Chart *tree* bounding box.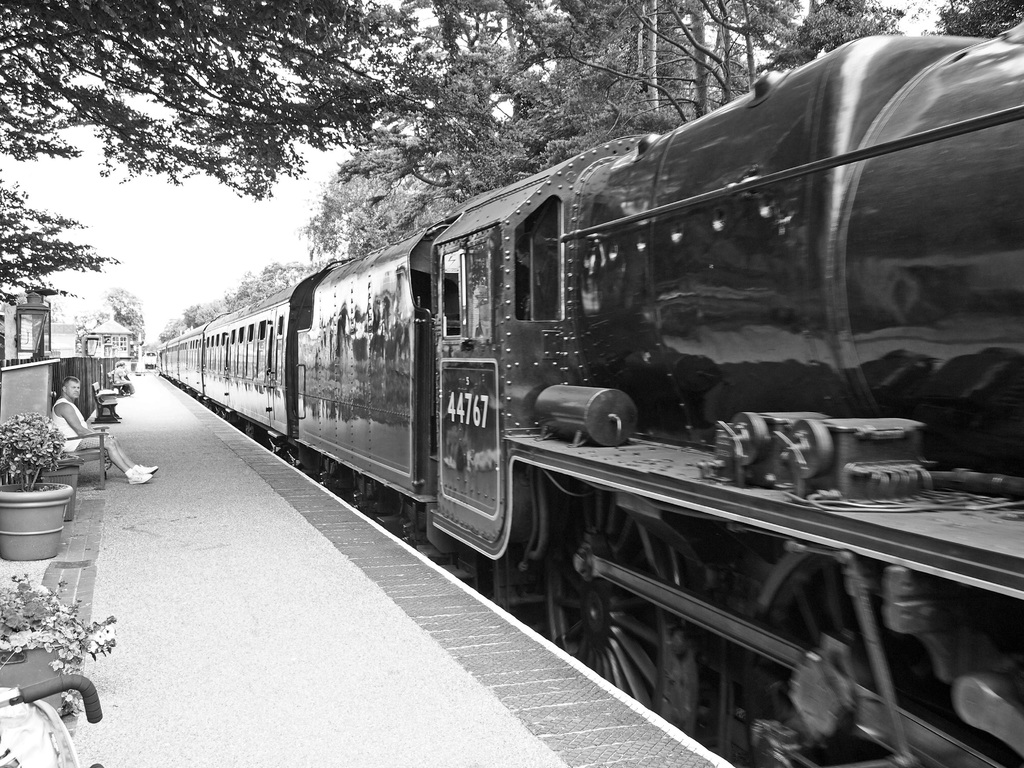
Charted: (103, 291, 144, 338).
